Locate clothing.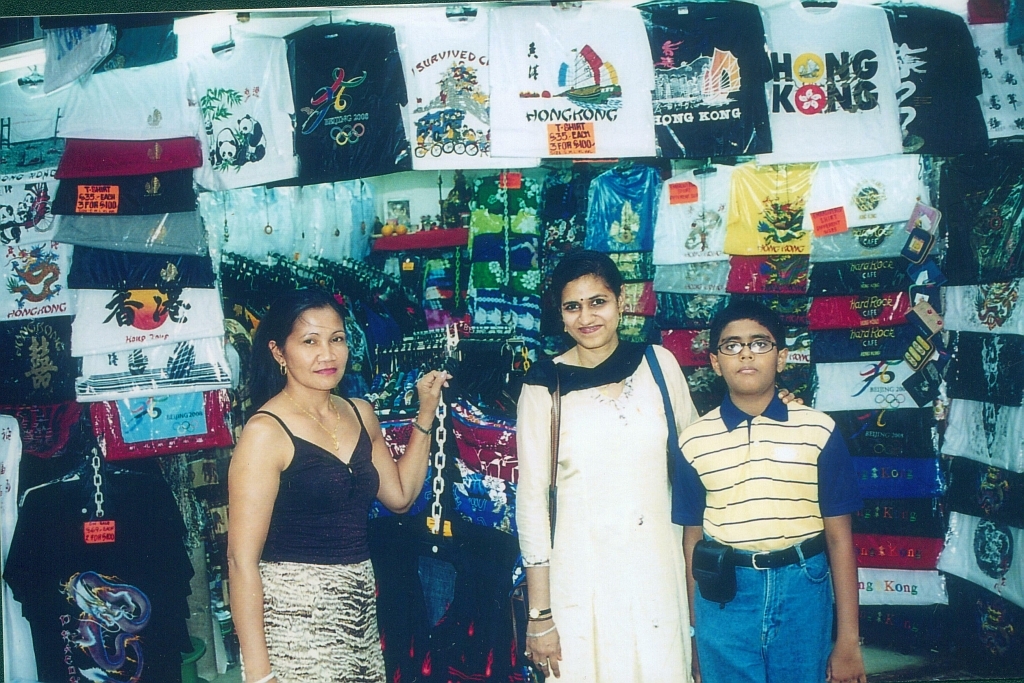
Bounding box: {"left": 669, "top": 384, "right": 857, "bottom": 682}.
